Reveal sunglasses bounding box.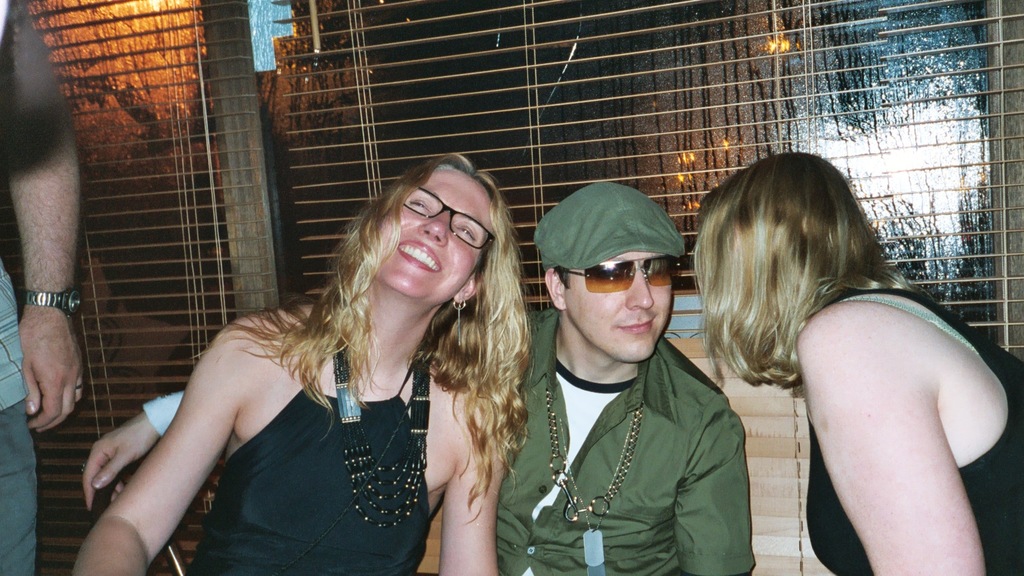
Revealed: pyautogui.locateOnScreen(563, 253, 682, 295).
